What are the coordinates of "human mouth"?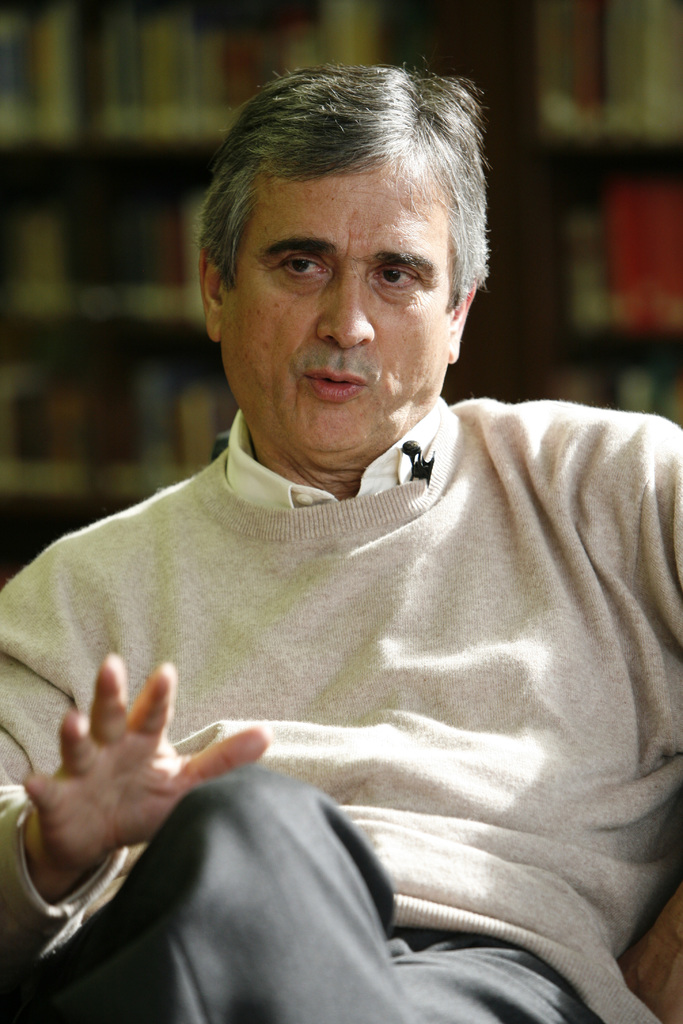
x1=301 y1=366 x2=367 y2=401.
